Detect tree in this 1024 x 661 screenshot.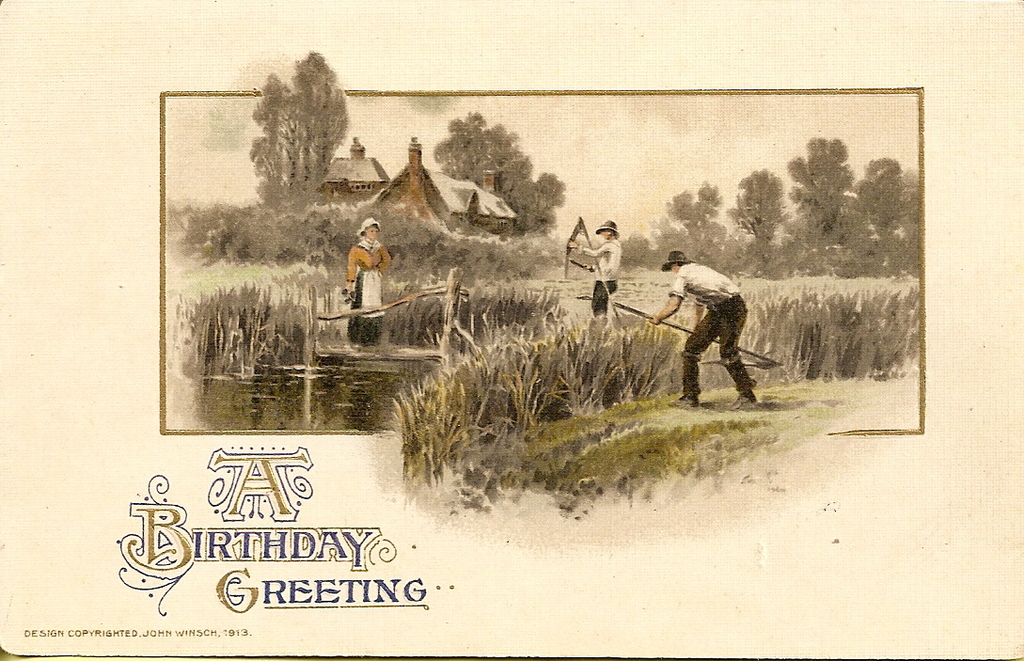
Detection: rect(858, 155, 919, 286).
